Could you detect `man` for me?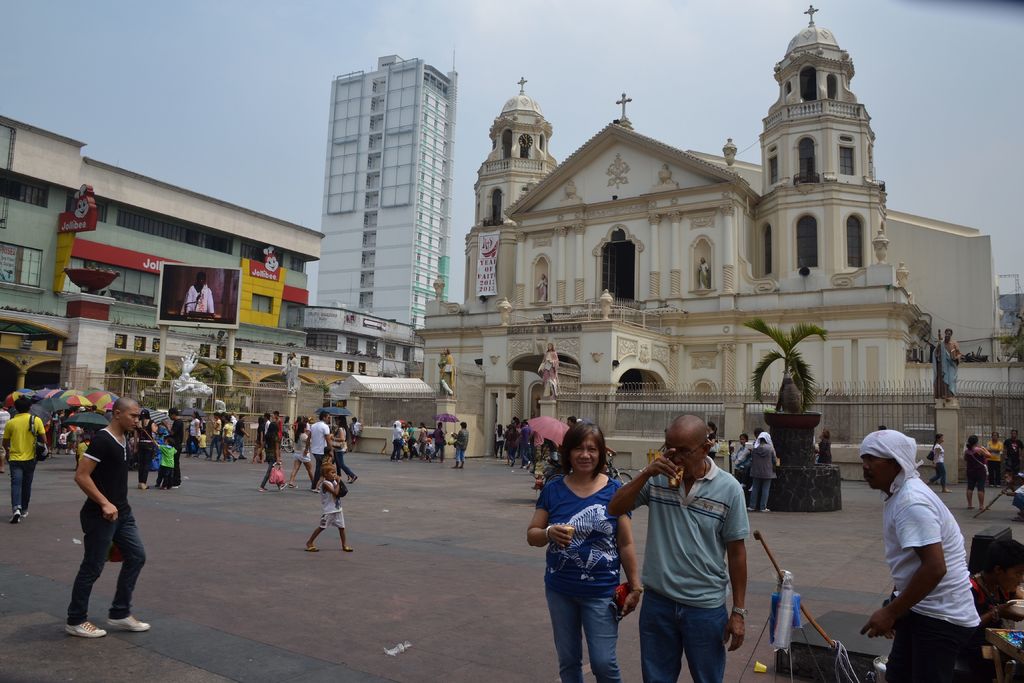
Detection result: (0,402,12,473).
